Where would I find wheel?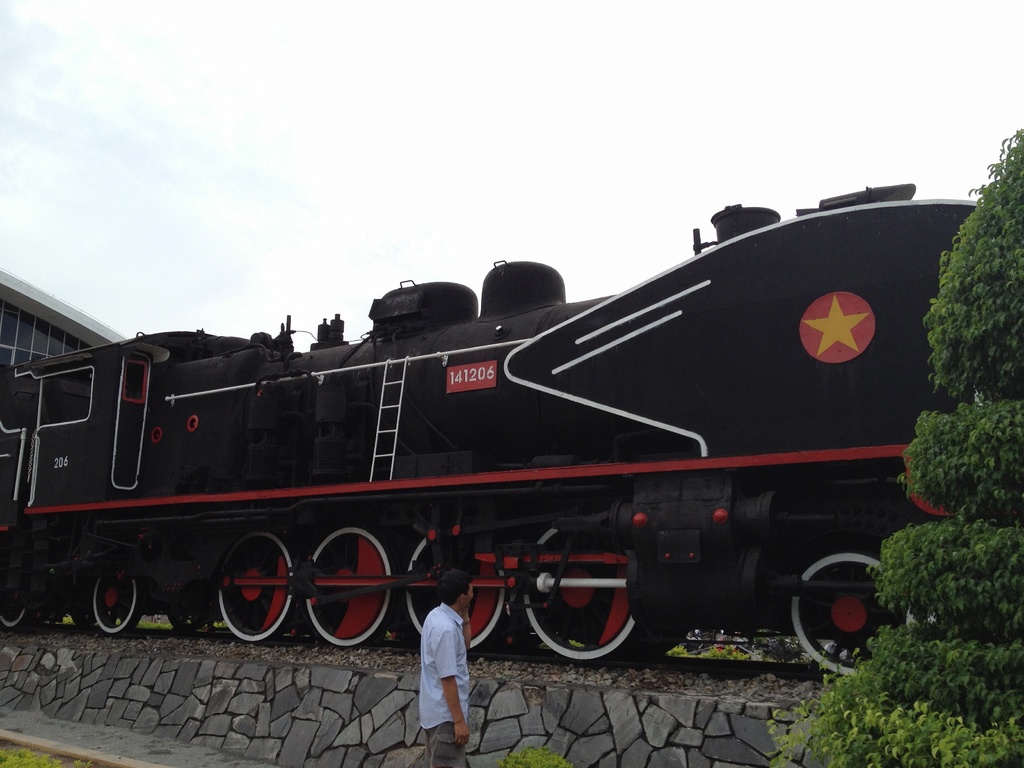
At detection(71, 614, 95, 625).
